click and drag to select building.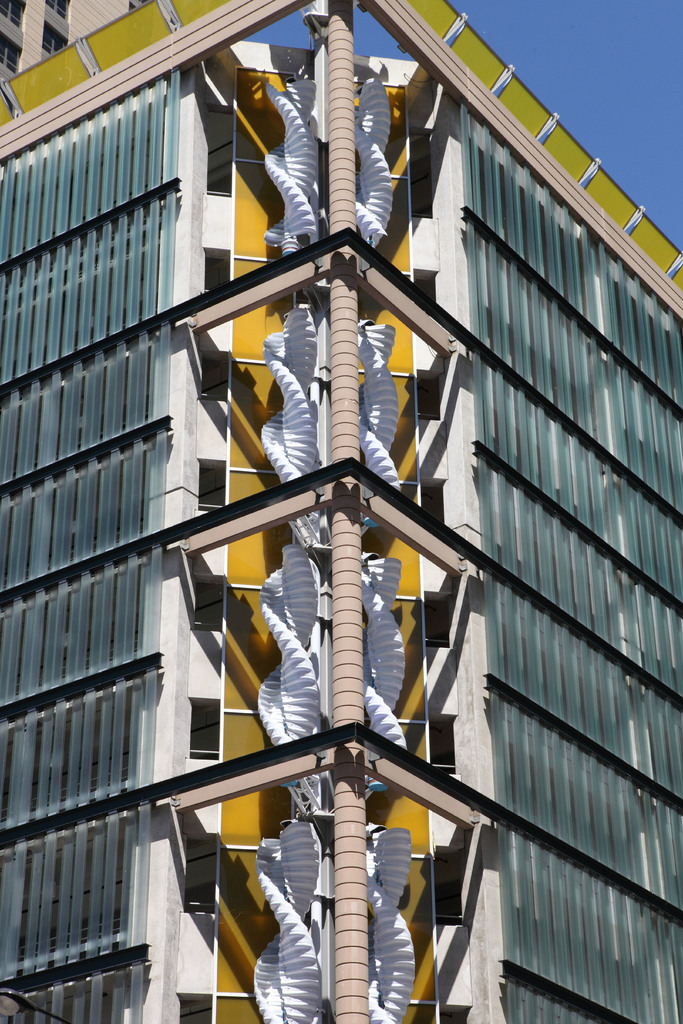
Selection: bbox=[0, 0, 682, 1023].
